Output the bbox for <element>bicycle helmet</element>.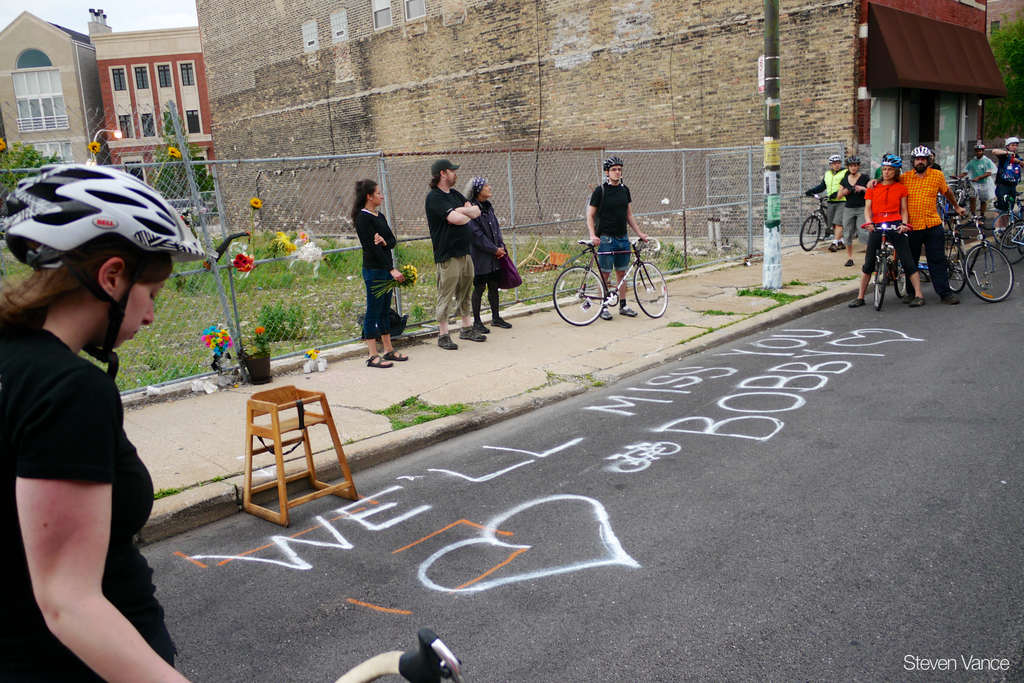
{"x1": 600, "y1": 154, "x2": 626, "y2": 172}.
